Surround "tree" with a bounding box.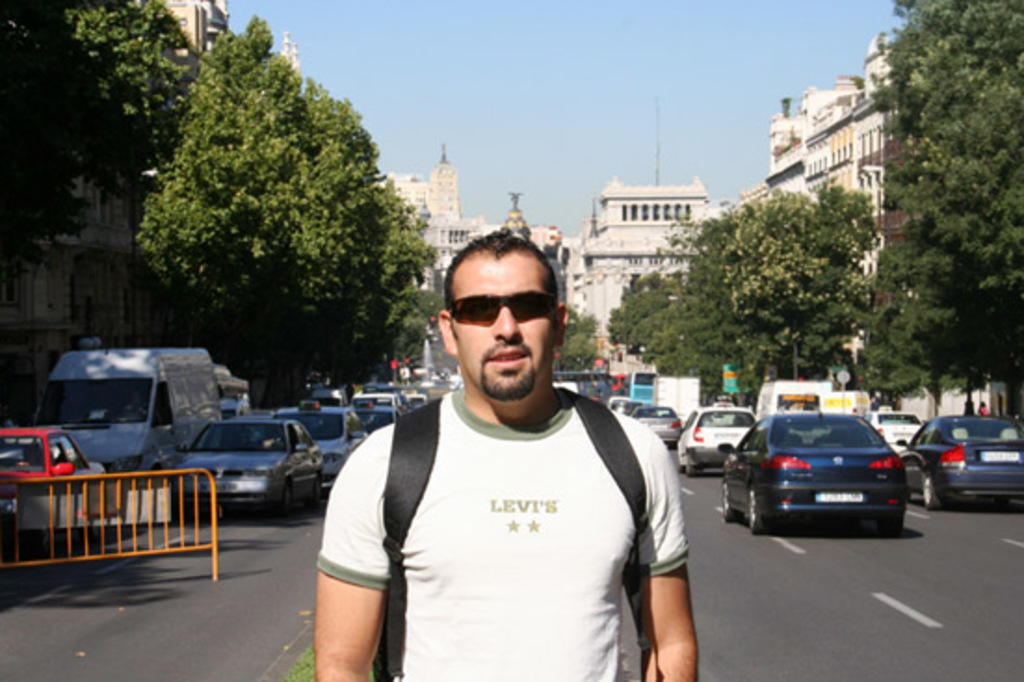
box(628, 292, 704, 388).
